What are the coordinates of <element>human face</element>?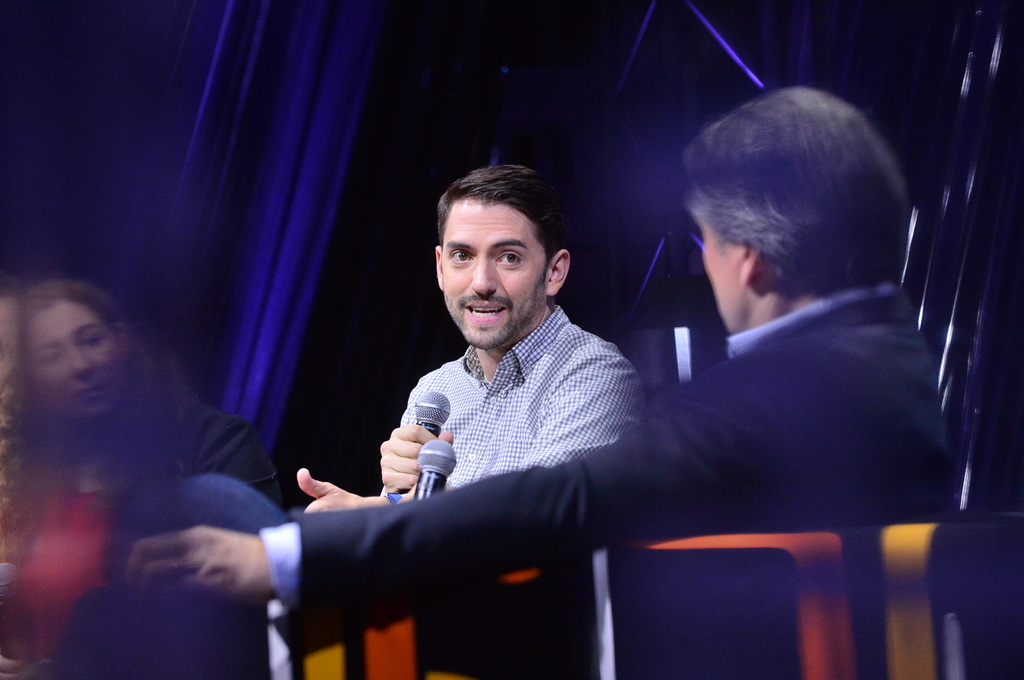
l=439, t=194, r=546, b=350.
